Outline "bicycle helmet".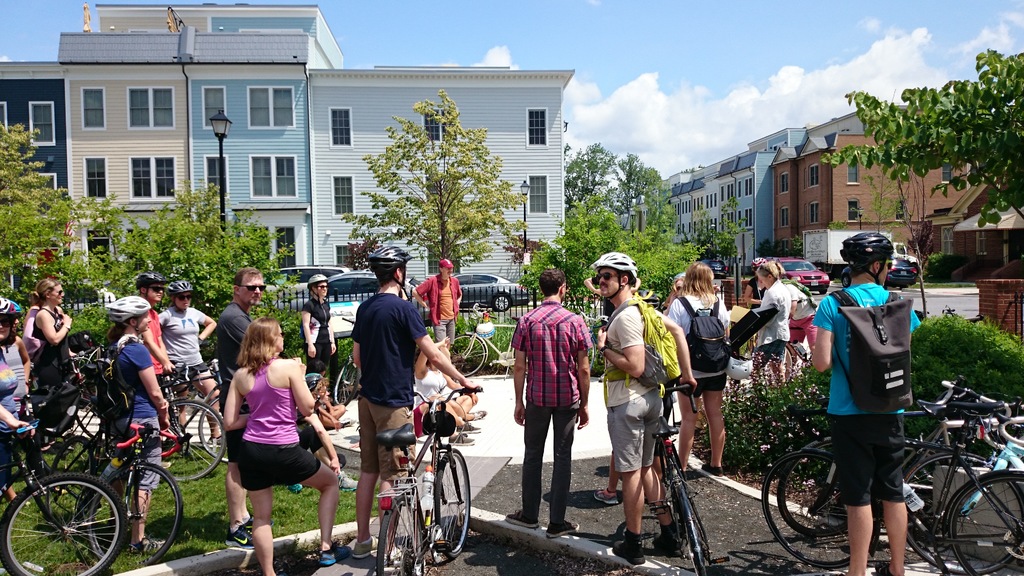
Outline: [x1=372, y1=243, x2=417, y2=274].
